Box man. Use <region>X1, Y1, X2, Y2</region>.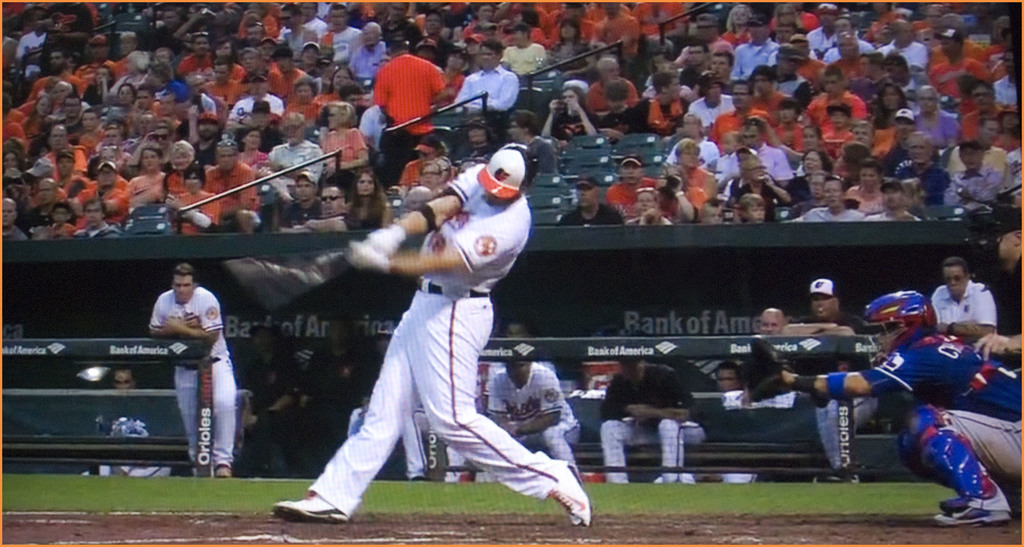
<region>274, 141, 582, 516</region>.
